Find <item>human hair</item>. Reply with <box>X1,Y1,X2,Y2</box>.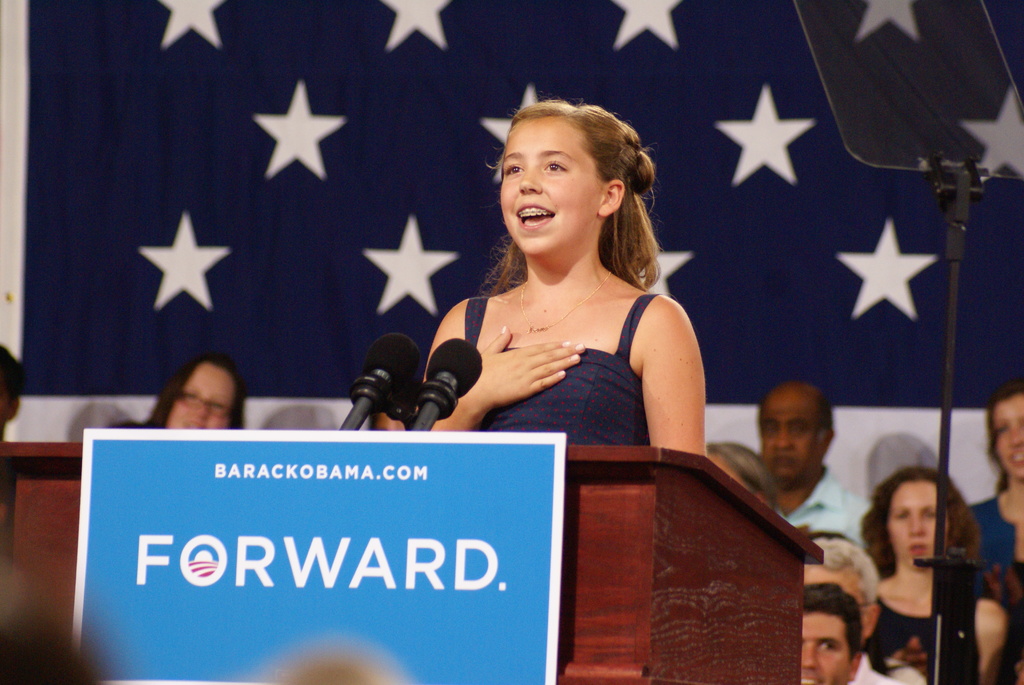
<box>801,583,866,659</box>.
